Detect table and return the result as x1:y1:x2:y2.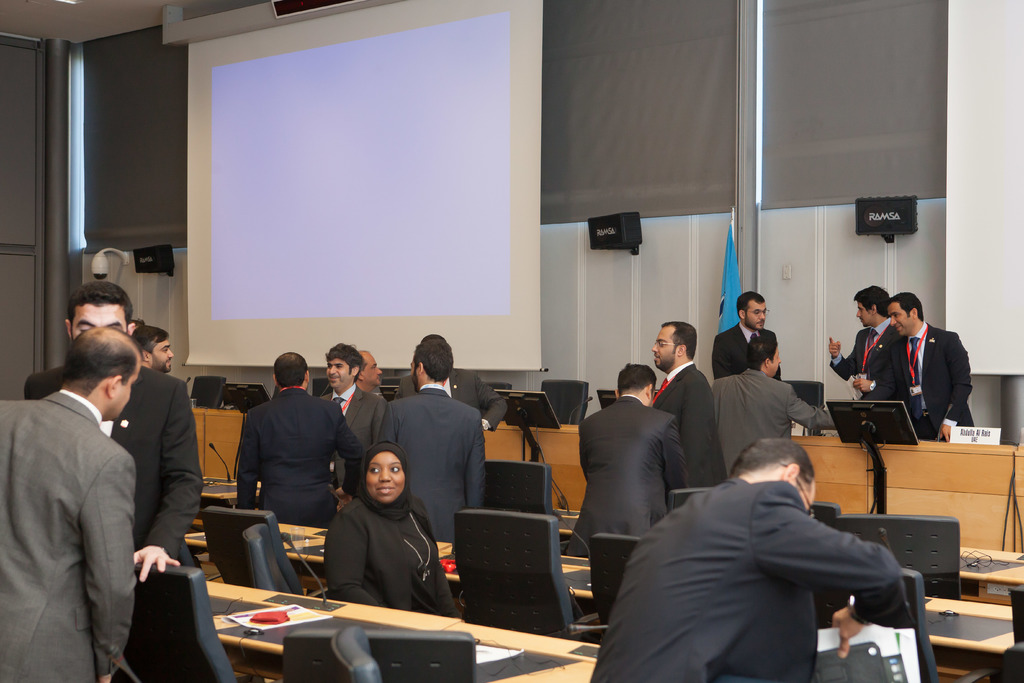
195:472:1023:590.
